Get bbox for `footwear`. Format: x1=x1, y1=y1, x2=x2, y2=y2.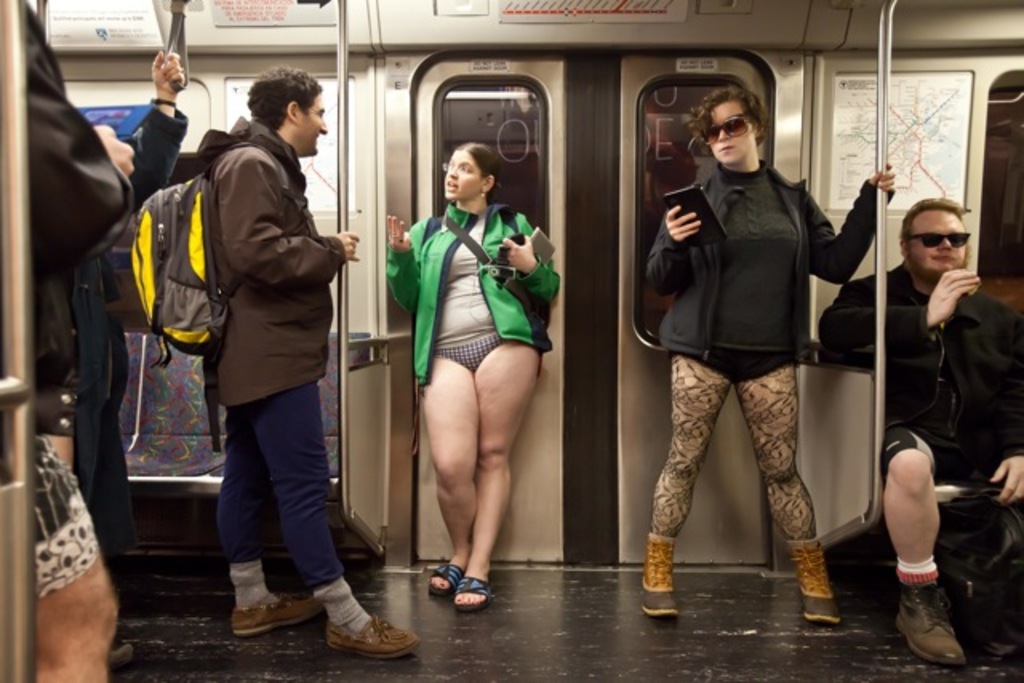
x1=424, y1=563, x2=472, y2=601.
